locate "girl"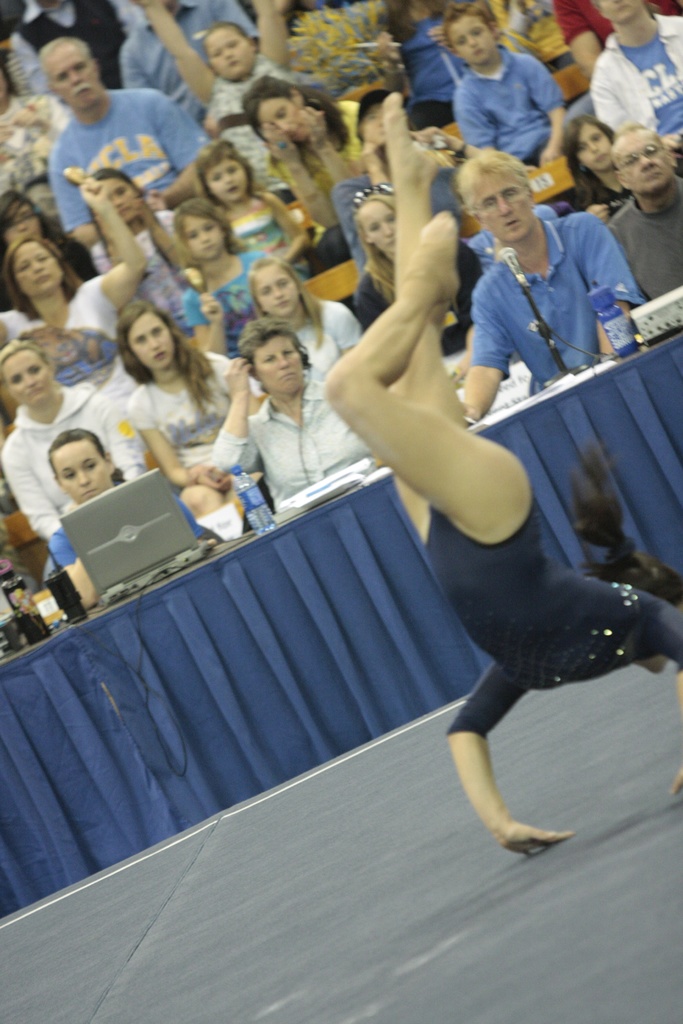
l=179, t=195, r=282, b=353
